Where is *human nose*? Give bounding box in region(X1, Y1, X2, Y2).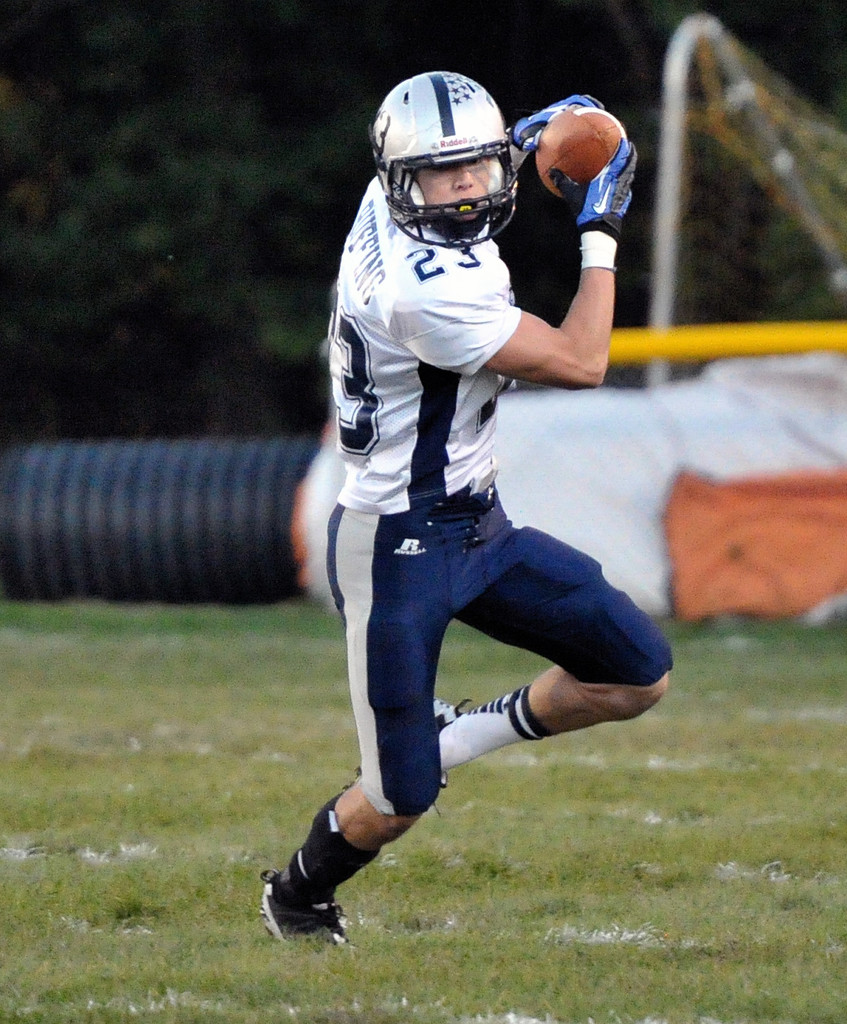
region(452, 170, 473, 193).
